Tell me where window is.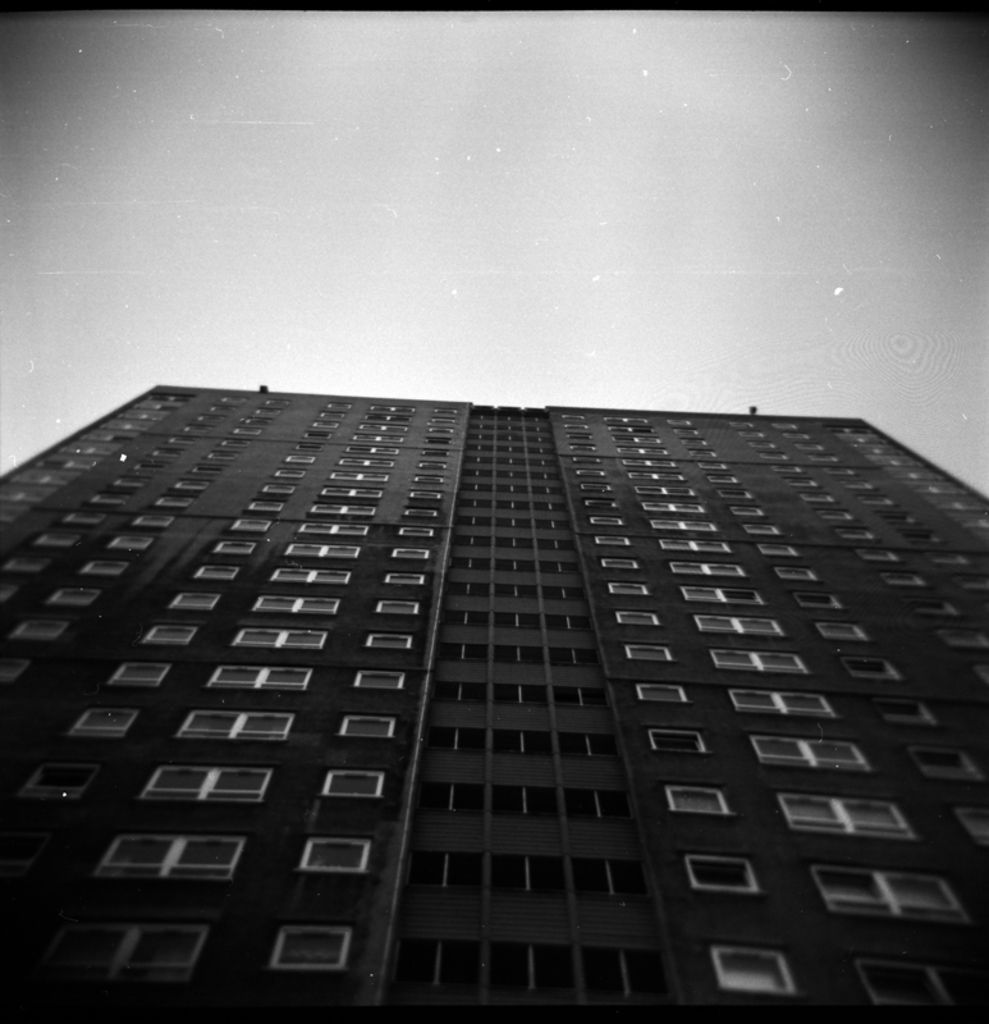
window is at (left=4, top=616, right=67, bottom=643).
